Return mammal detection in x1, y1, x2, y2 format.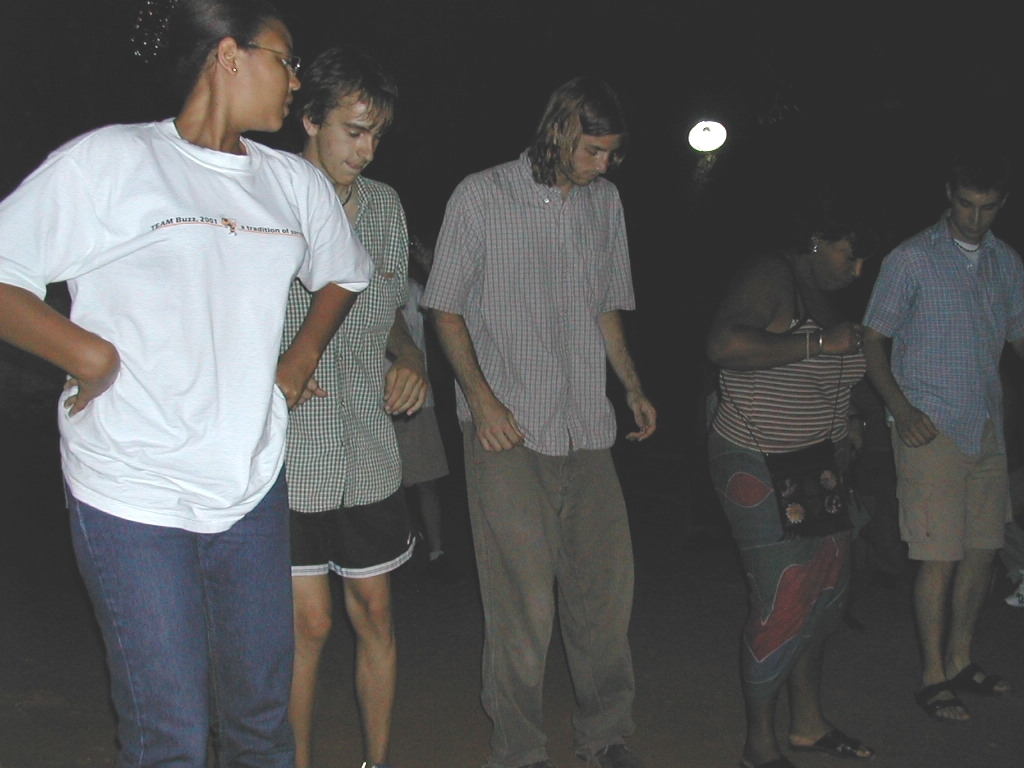
272, 51, 426, 766.
